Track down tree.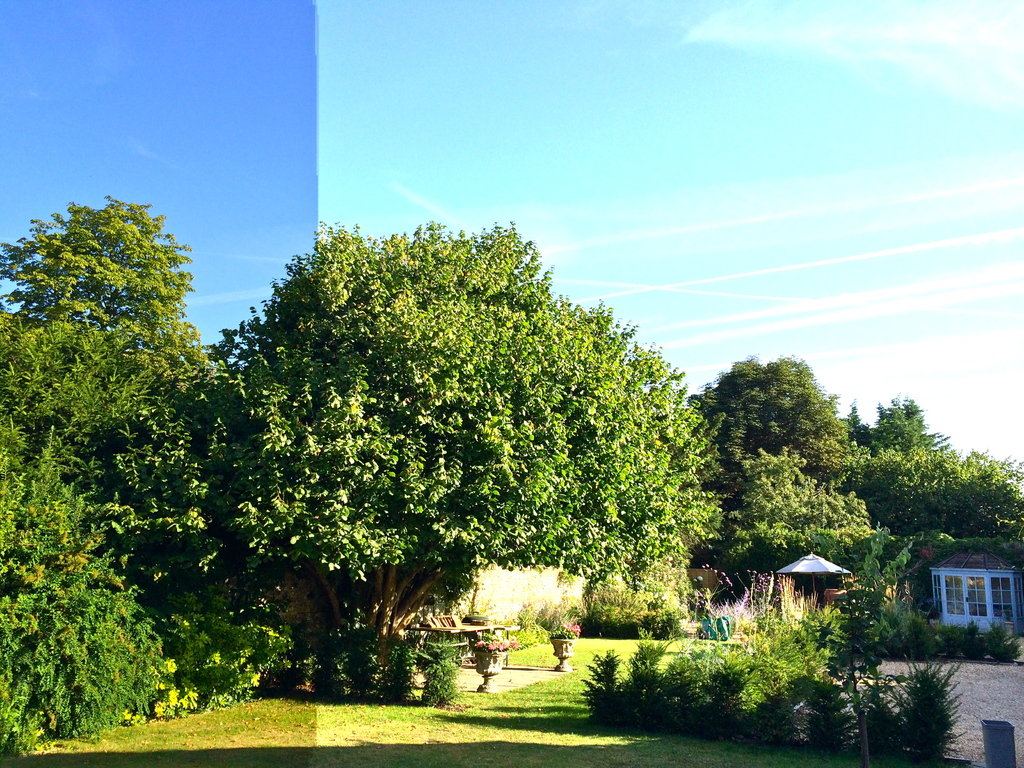
Tracked to BBox(0, 182, 205, 365).
